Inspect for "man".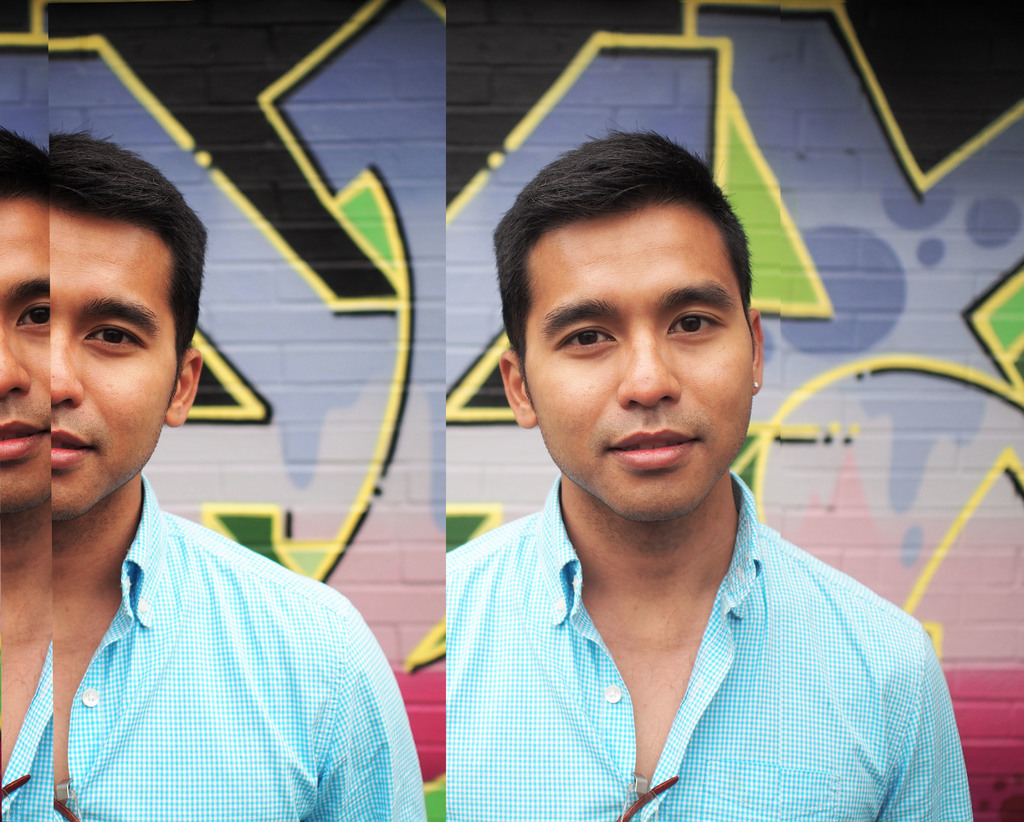
Inspection: (444, 154, 975, 820).
